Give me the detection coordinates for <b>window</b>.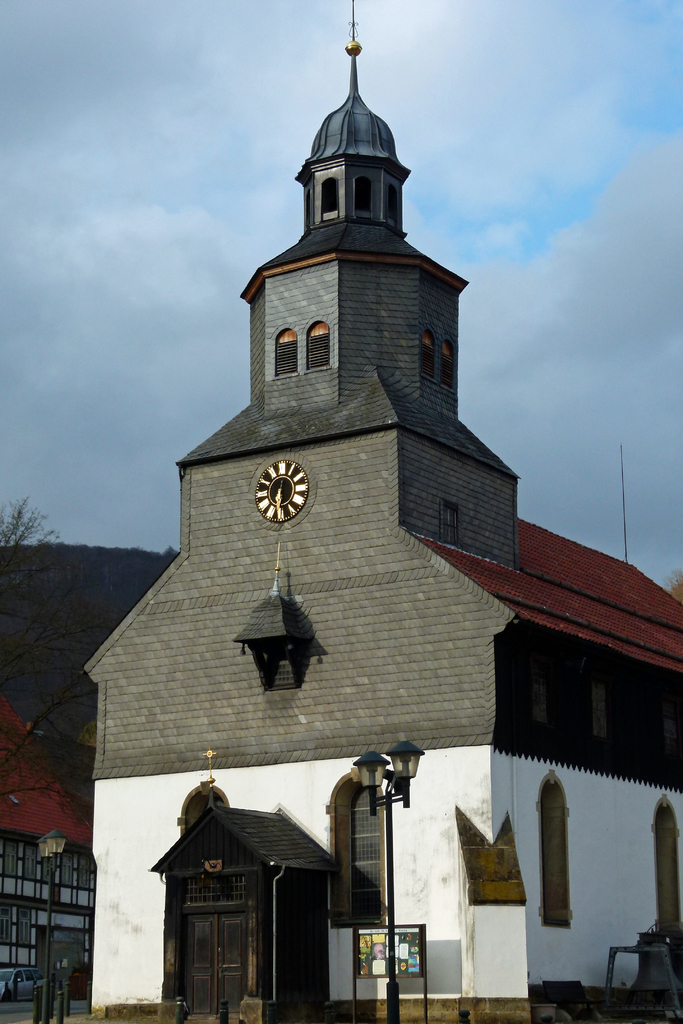
bbox=[647, 790, 682, 941].
